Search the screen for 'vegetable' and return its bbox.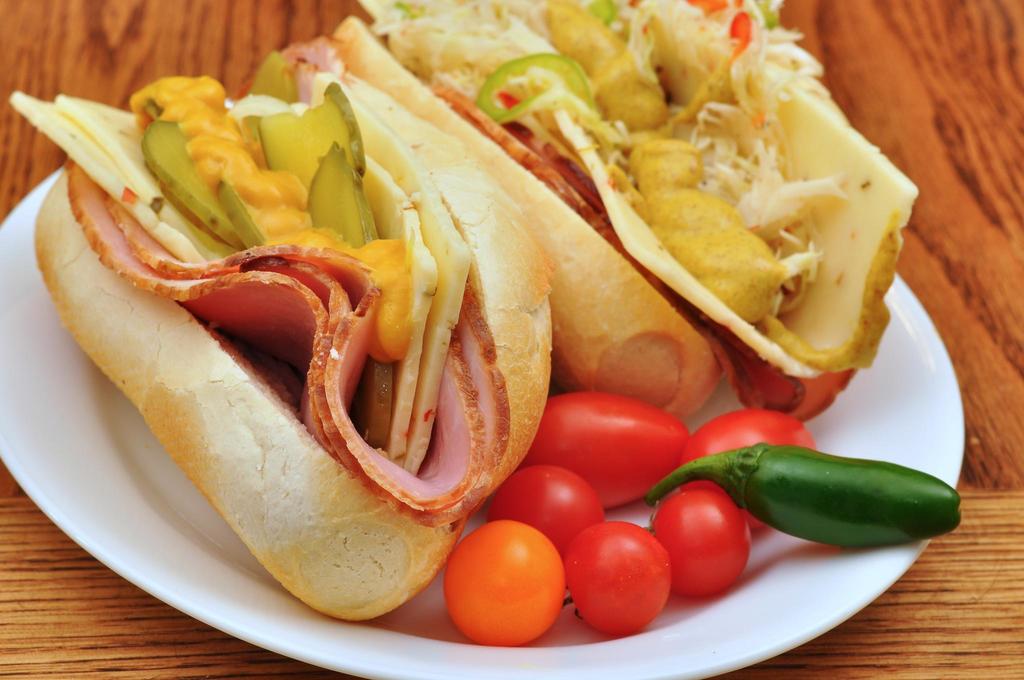
Found: 668/433/952/586.
